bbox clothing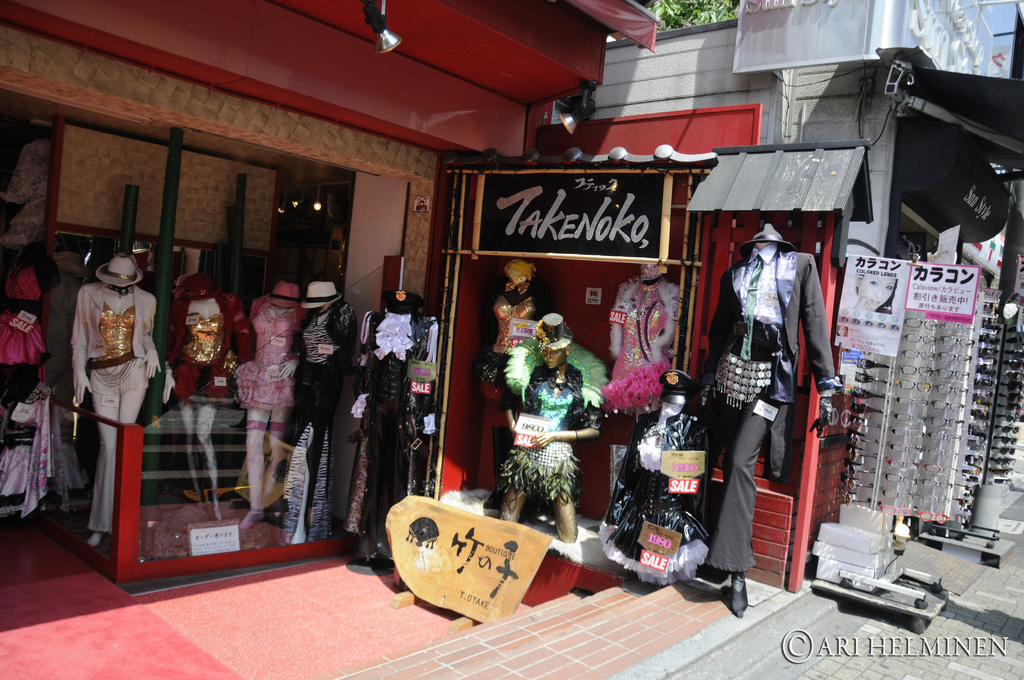
crop(74, 280, 159, 400)
